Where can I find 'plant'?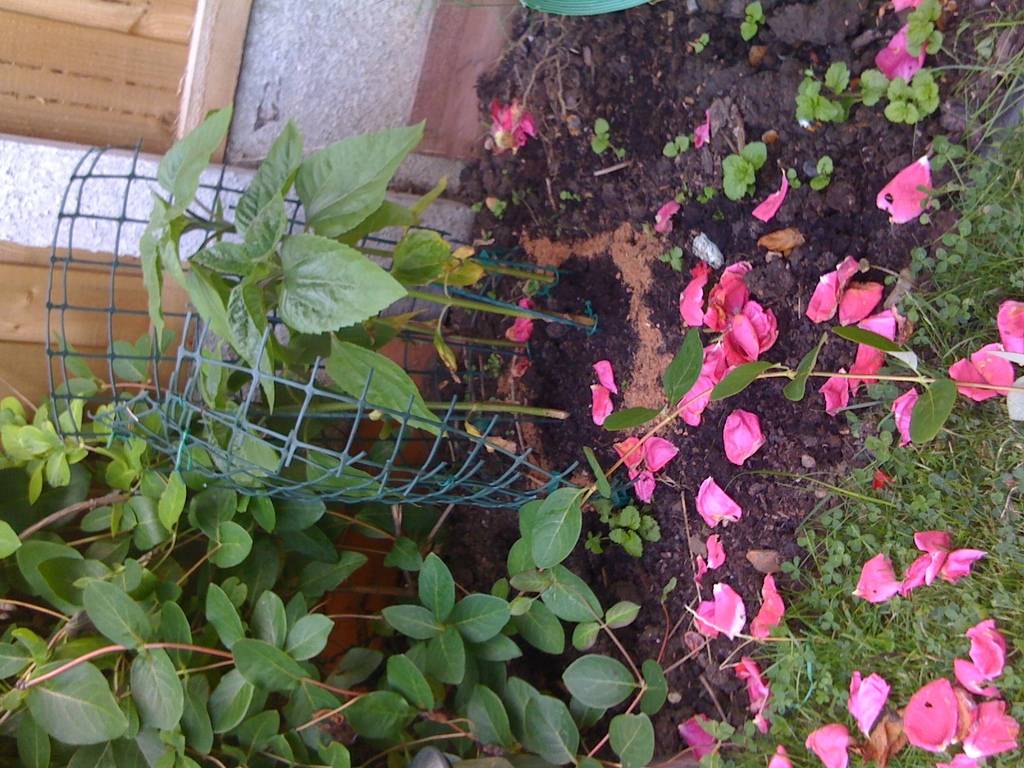
You can find it at pyautogui.locateOnScreen(652, 127, 691, 161).
